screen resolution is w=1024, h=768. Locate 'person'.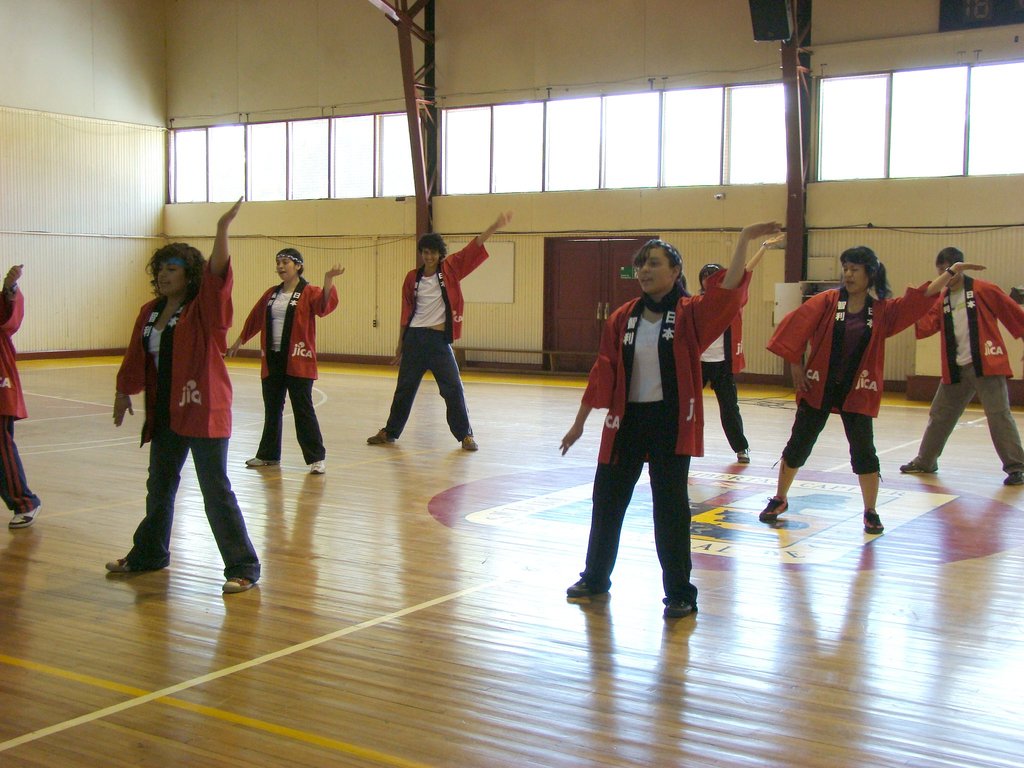
pyautogui.locateOnScreen(228, 249, 345, 477).
